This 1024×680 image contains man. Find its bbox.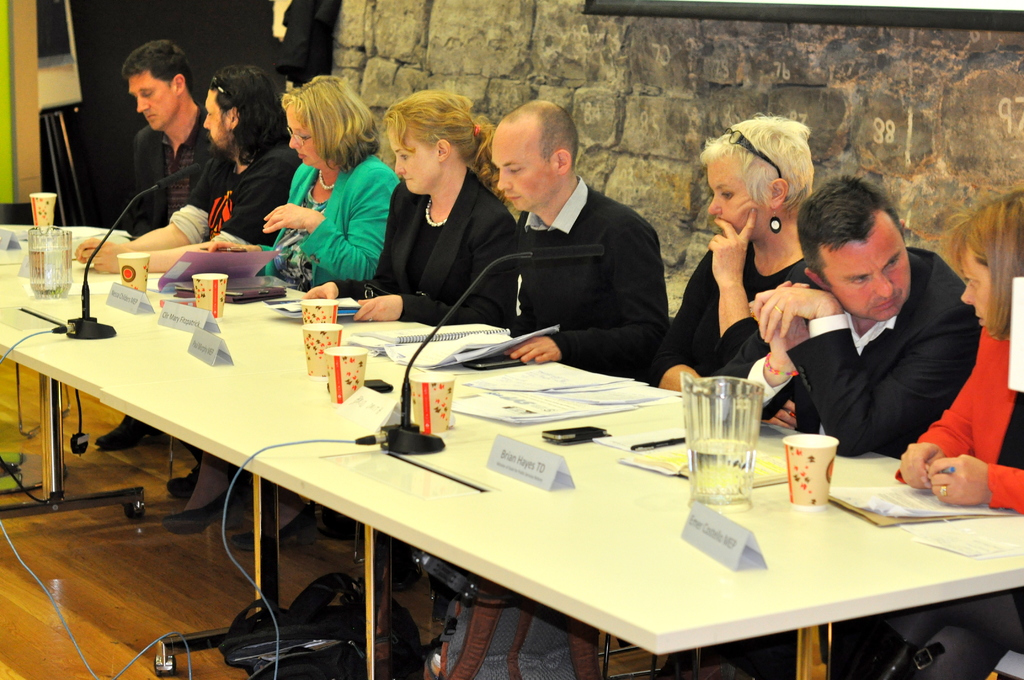
x1=87 y1=40 x2=216 y2=452.
